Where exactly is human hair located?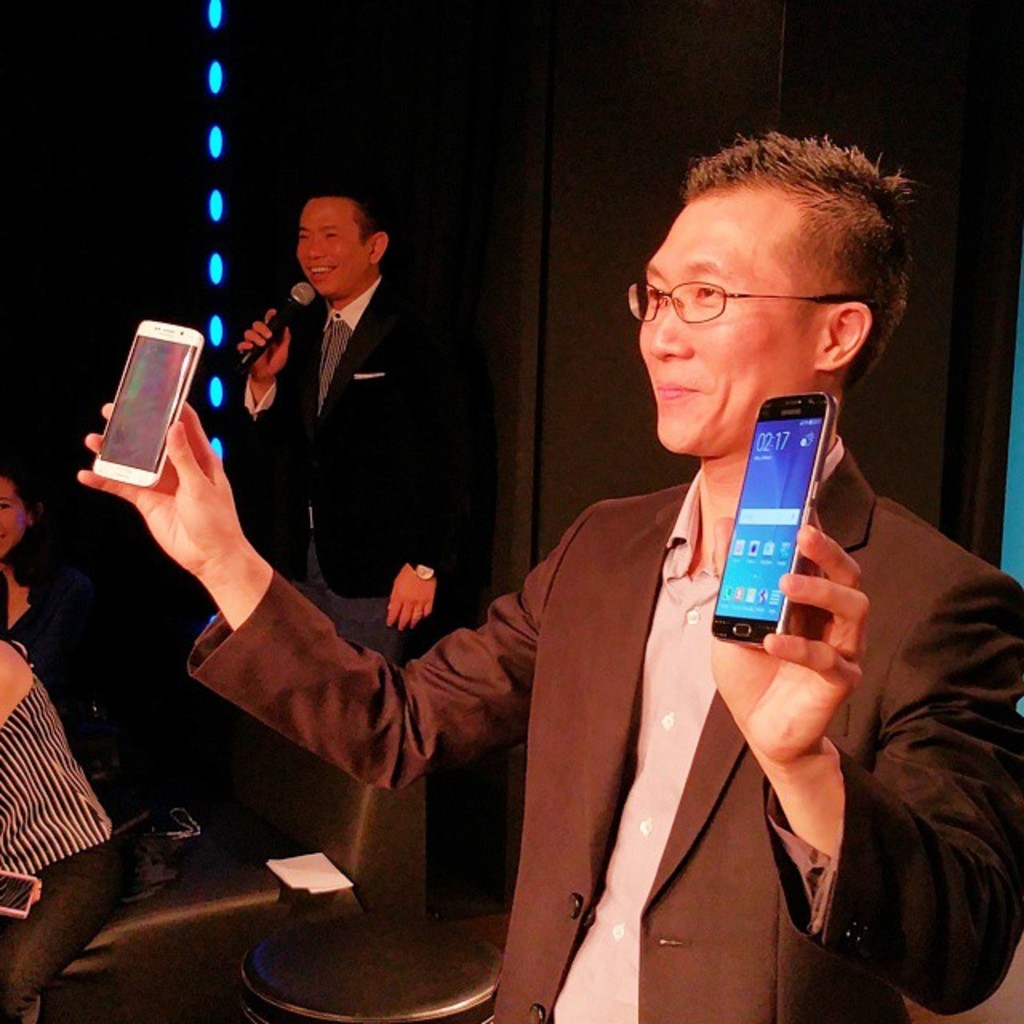
Its bounding box is region(296, 187, 387, 243).
